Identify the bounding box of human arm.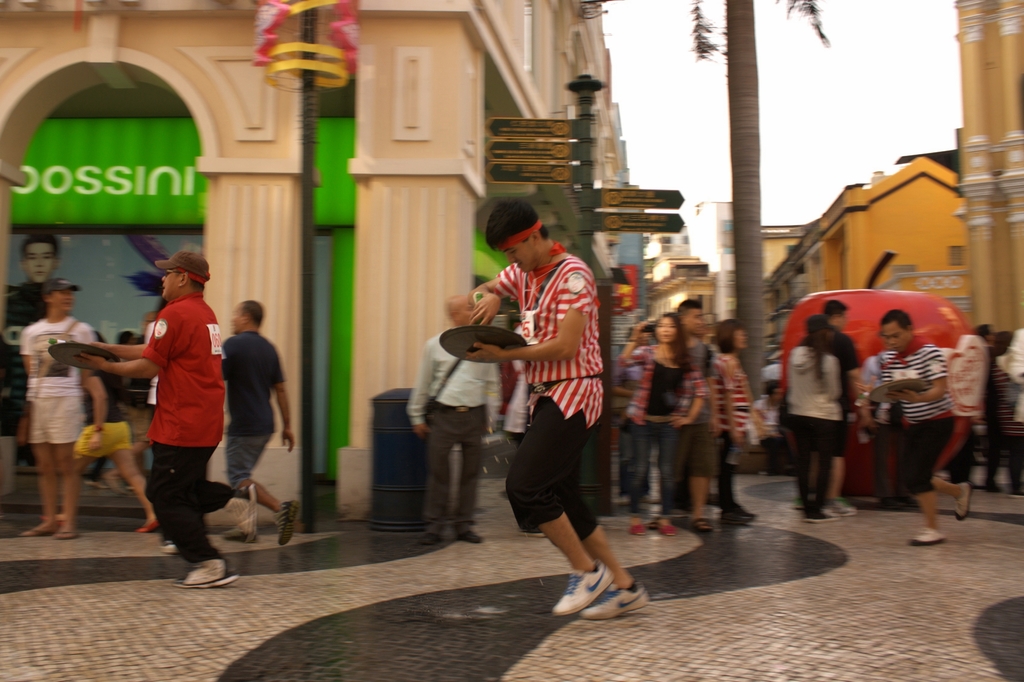
bbox(843, 334, 877, 432).
